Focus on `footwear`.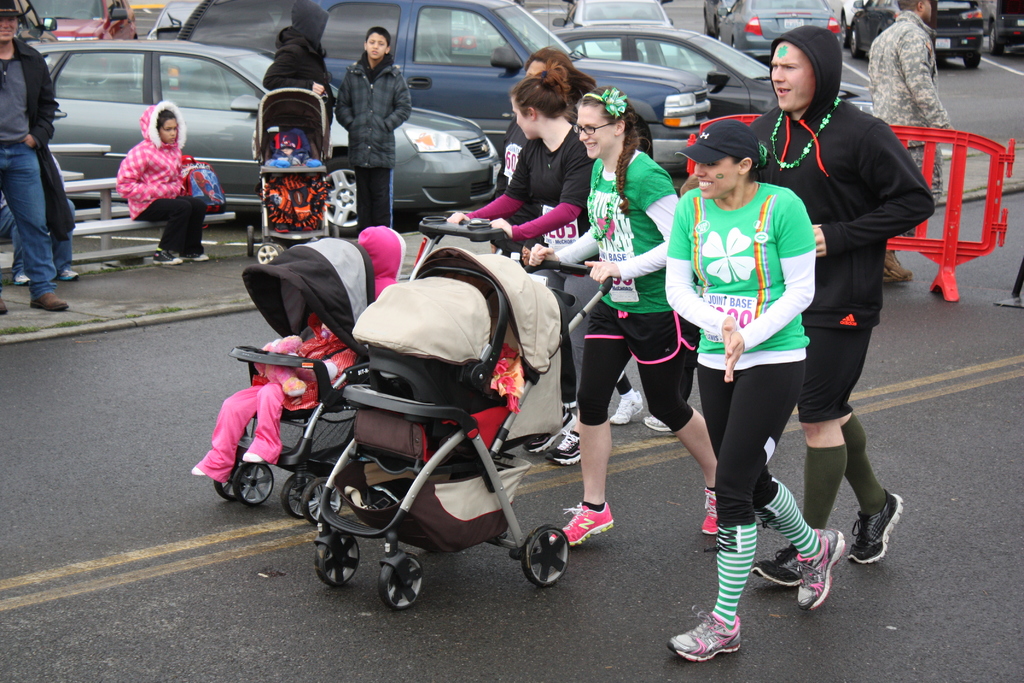
Focused at bbox=[845, 490, 908, 563].
